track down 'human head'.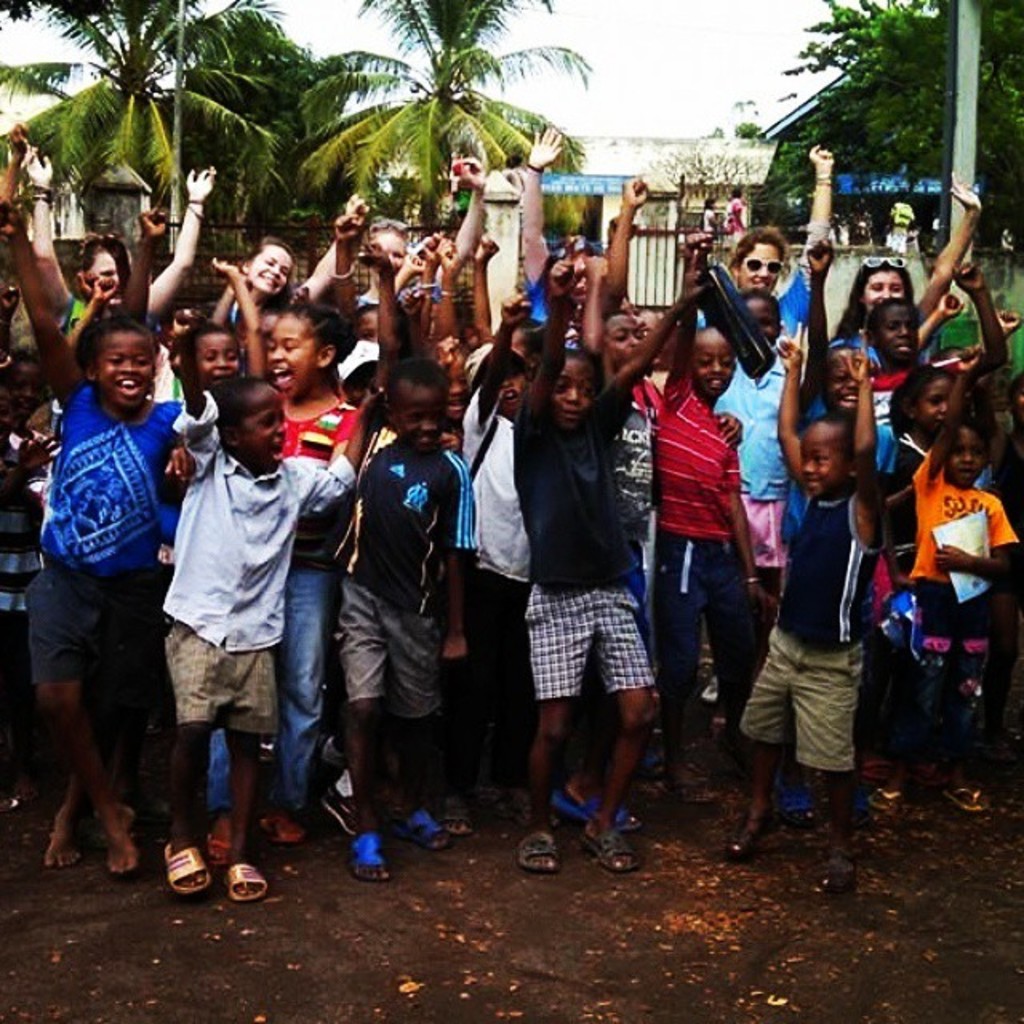
Tracked to [850, 256, 914, 315].
